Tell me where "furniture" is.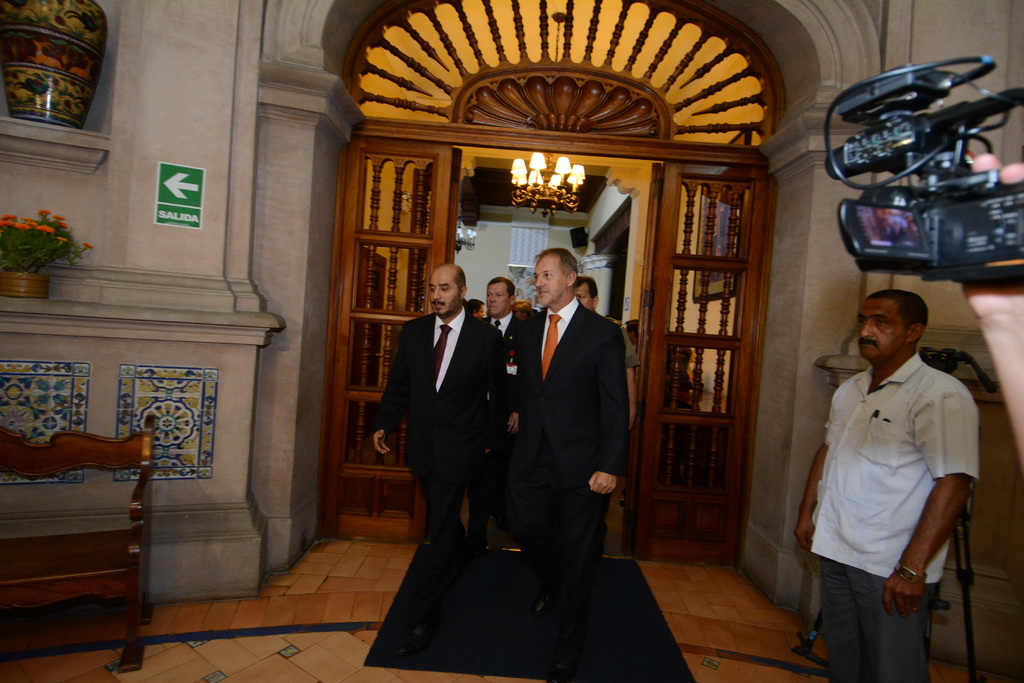
"furniture" is at <box>0,408,154,672</box>.
